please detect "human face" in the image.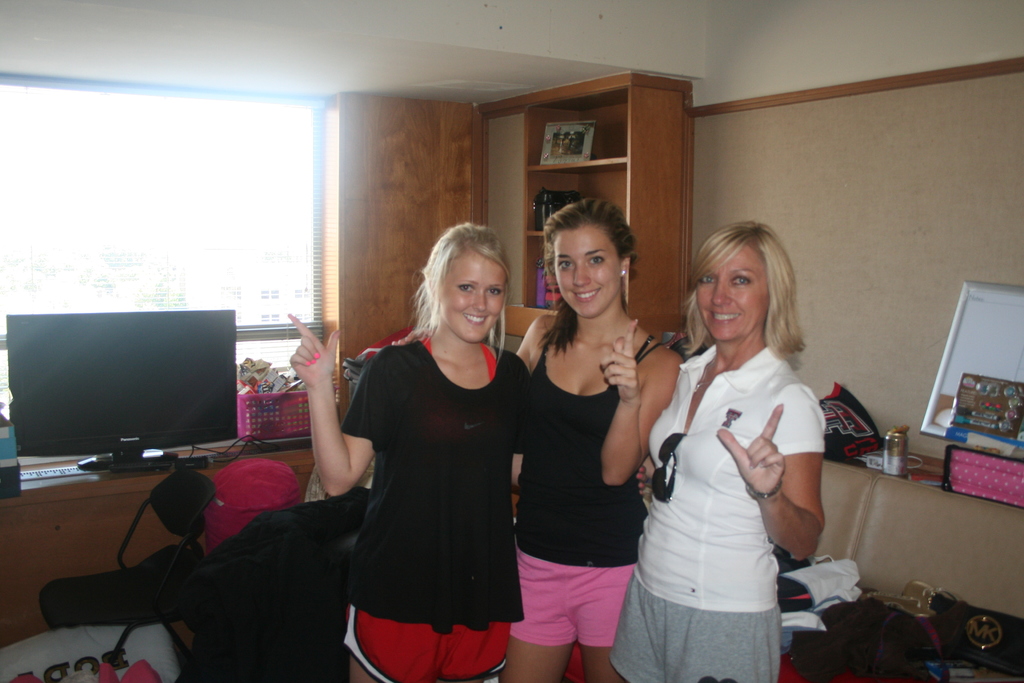
434, 249, 508, 341.
